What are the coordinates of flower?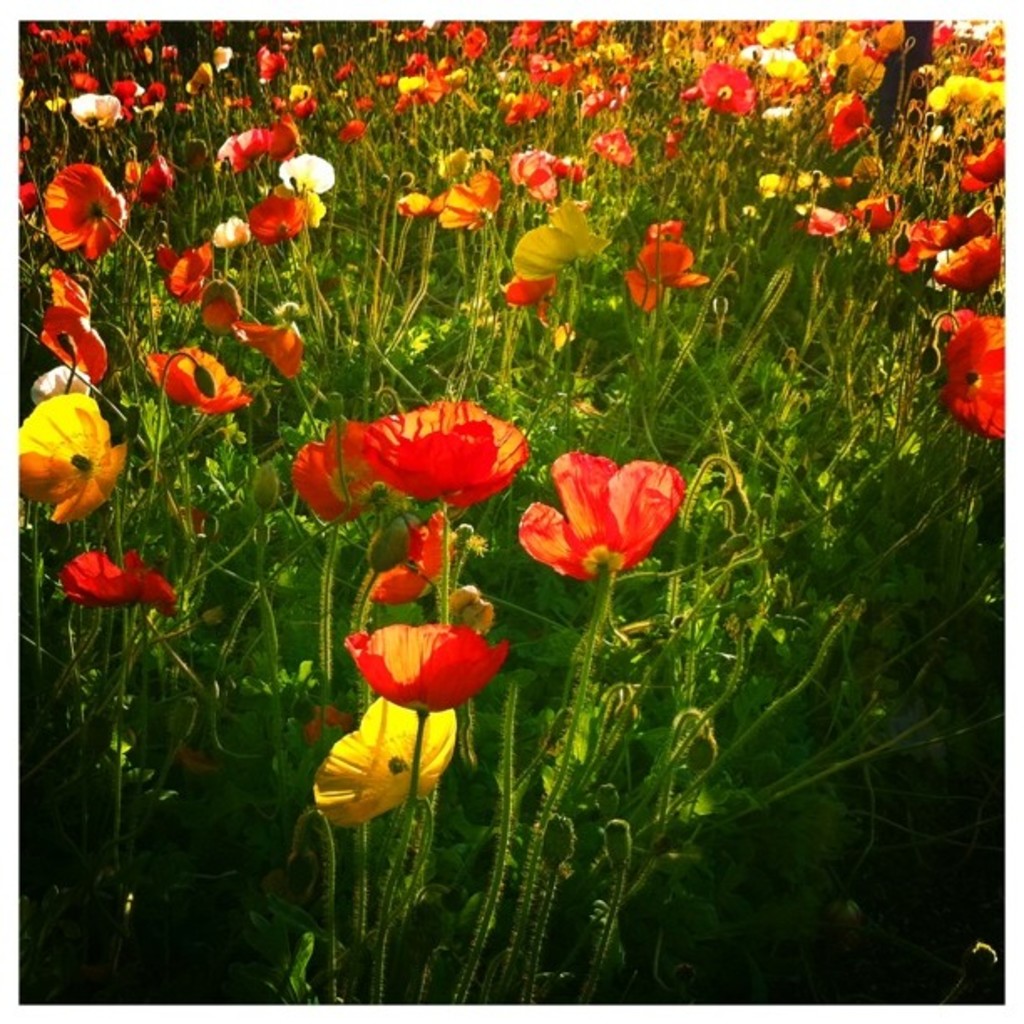
Rect(164, 243, 212, 308).
